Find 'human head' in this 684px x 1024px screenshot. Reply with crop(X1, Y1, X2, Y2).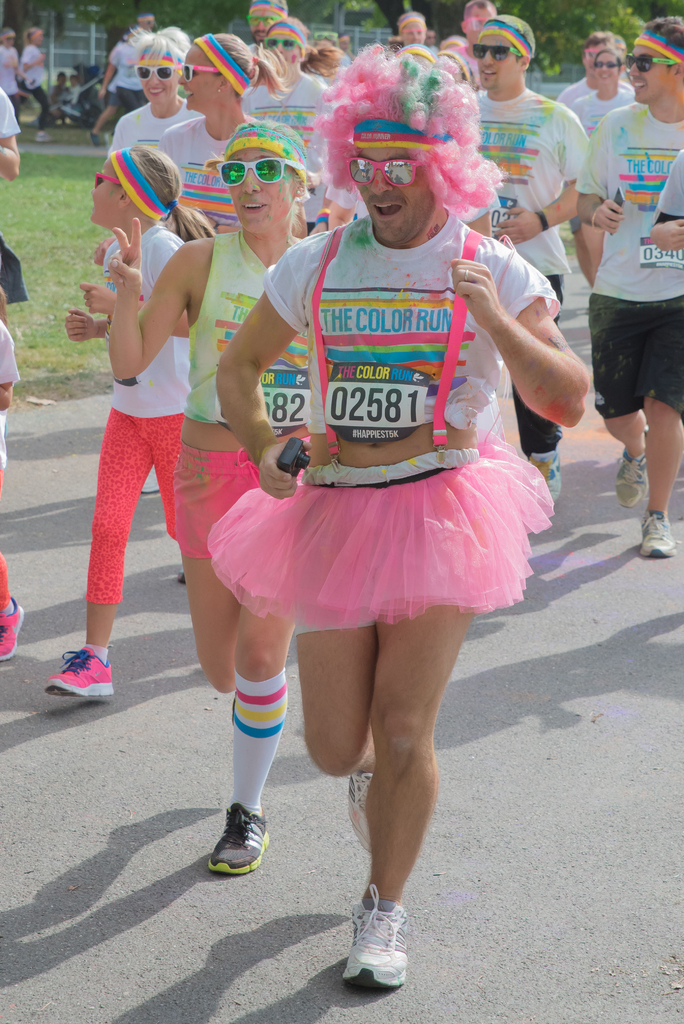
crop(174, 33, 291, 114).
